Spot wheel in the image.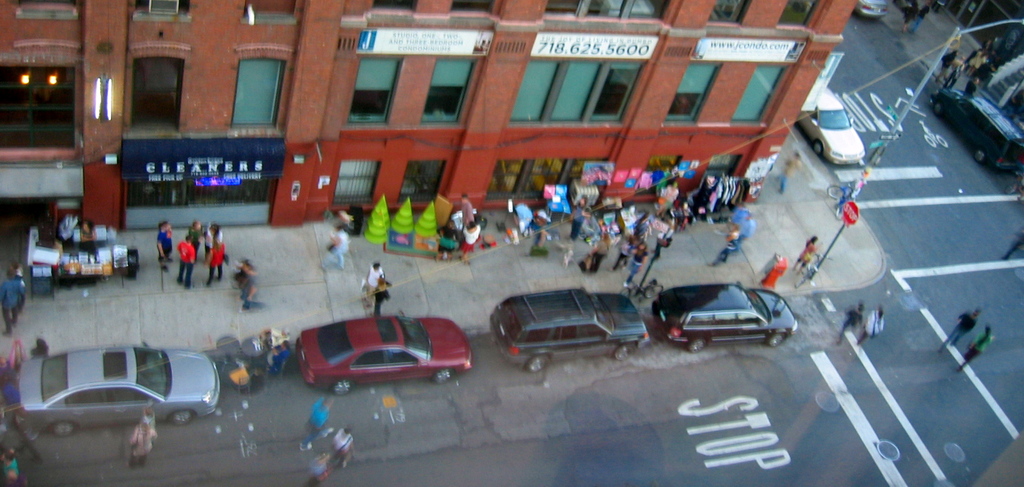
wheel found at {"x1": 931, "y1": 101, "x2": 943, "y2": 120}.
